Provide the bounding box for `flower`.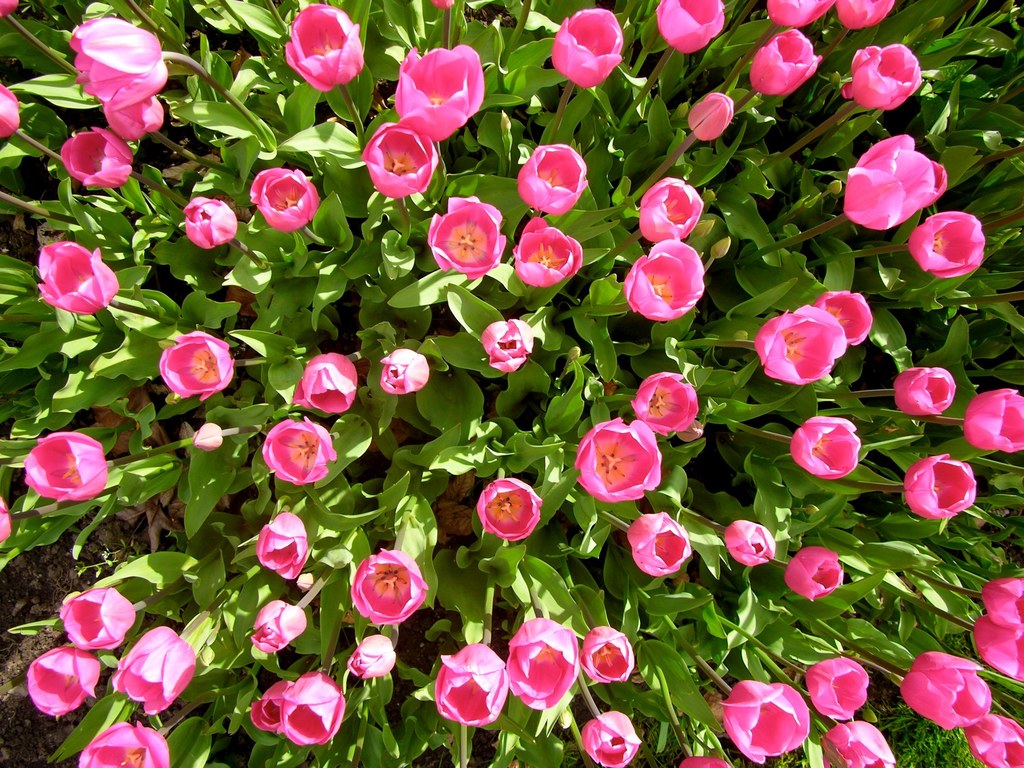
<bbox>363, 126, 433, 202</bbox>.
